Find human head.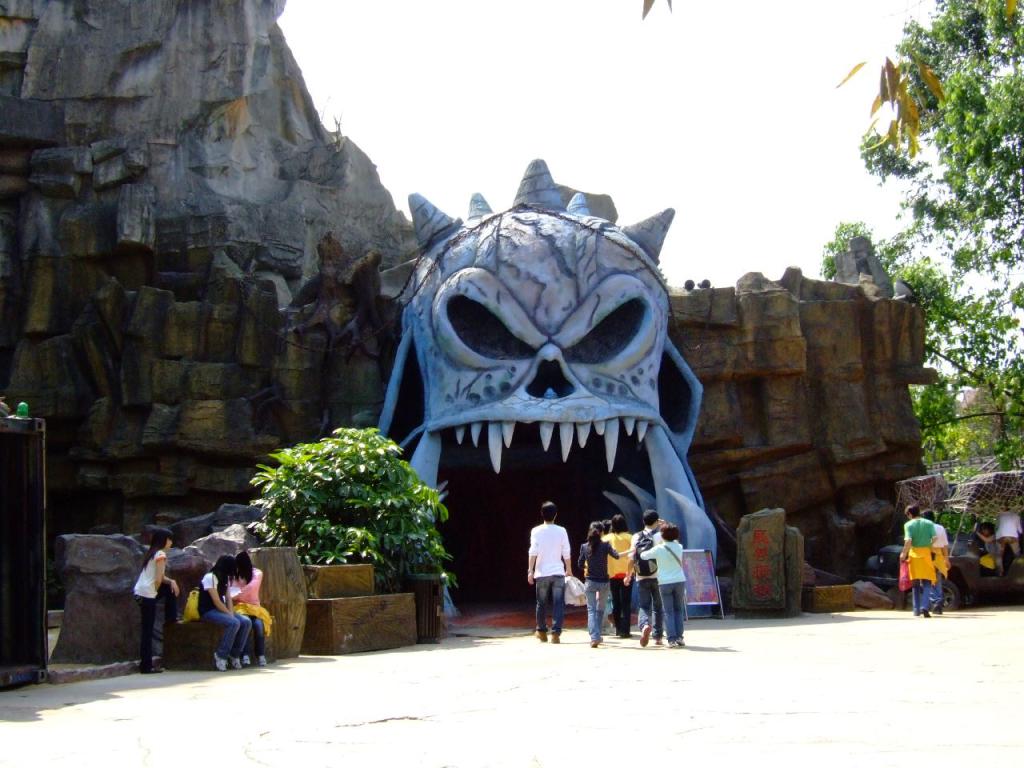
x1=905, y1=505, x2=917, y2=519.
